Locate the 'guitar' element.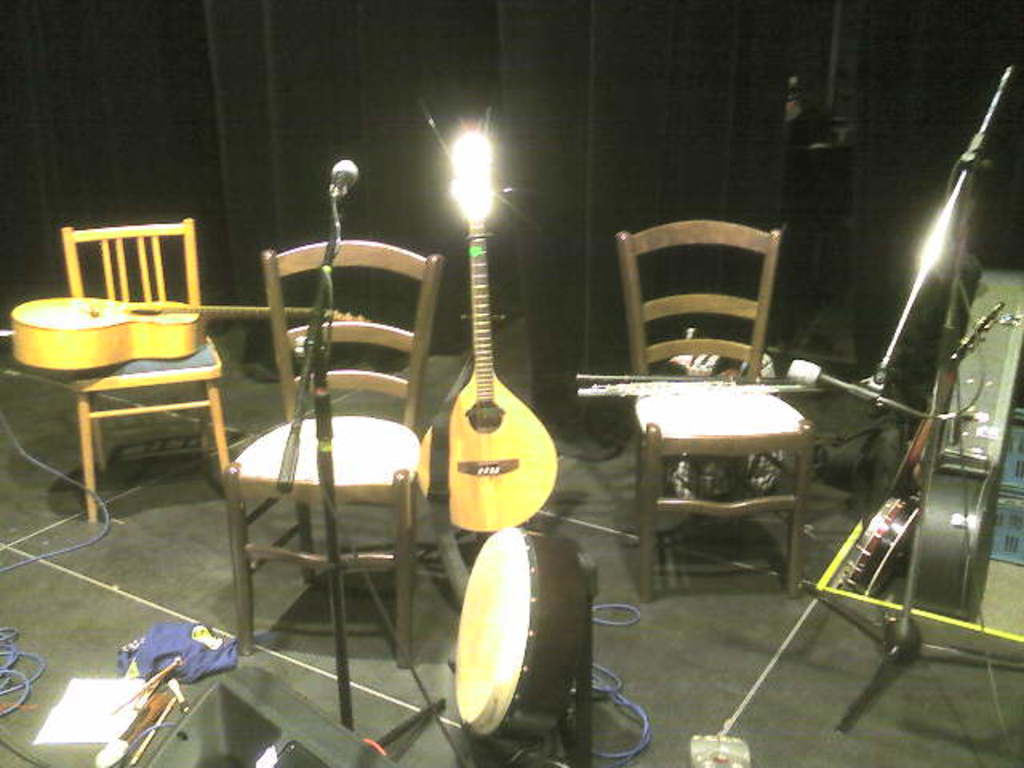
Element bbox: 824, 299, 1022, 606.
